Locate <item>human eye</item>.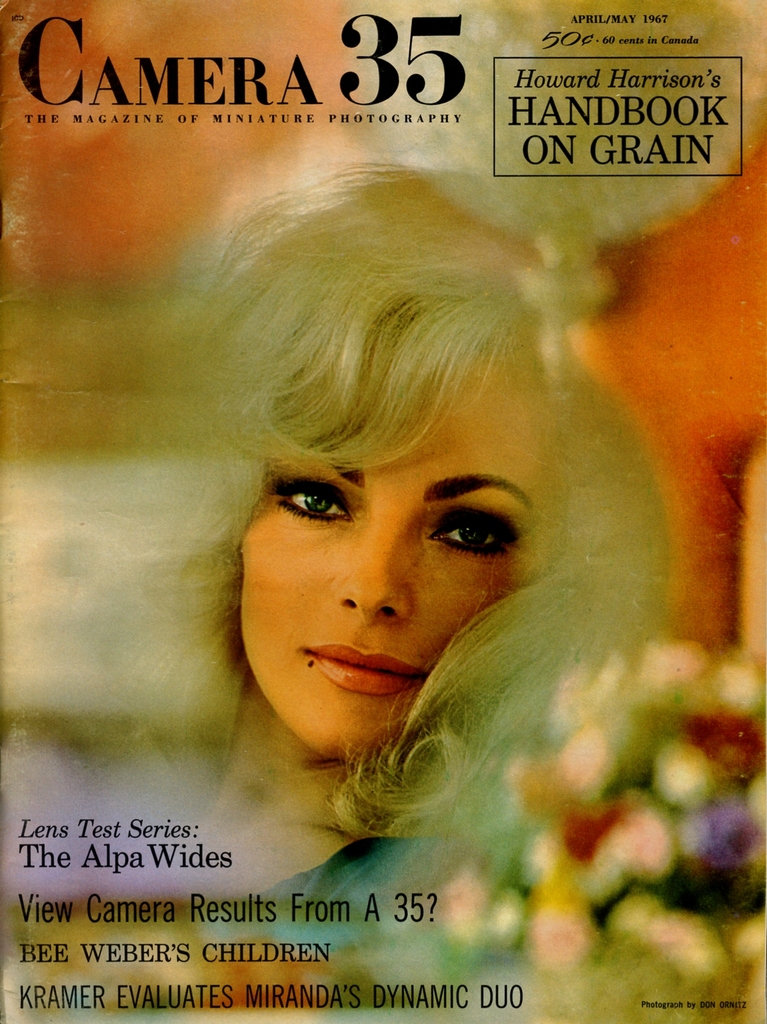
Bounding box: [261, 473, 359, 525].
